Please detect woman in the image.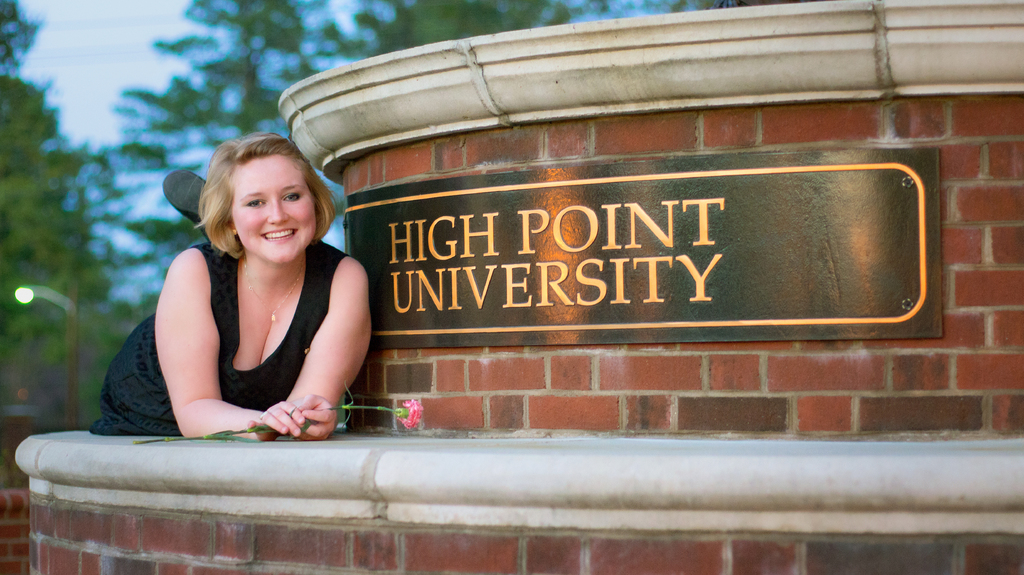
bbox=(88, 127, 403, 434).
